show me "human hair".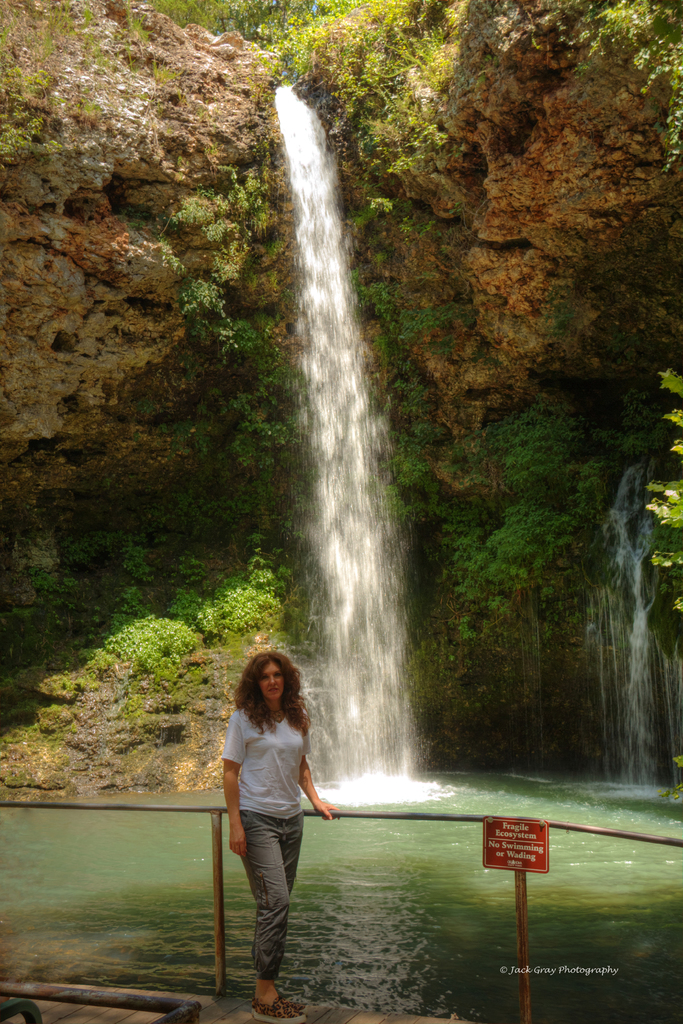
"human hair" is here: pyautogui.locateOnScreen(225, 642, 316, 734).
